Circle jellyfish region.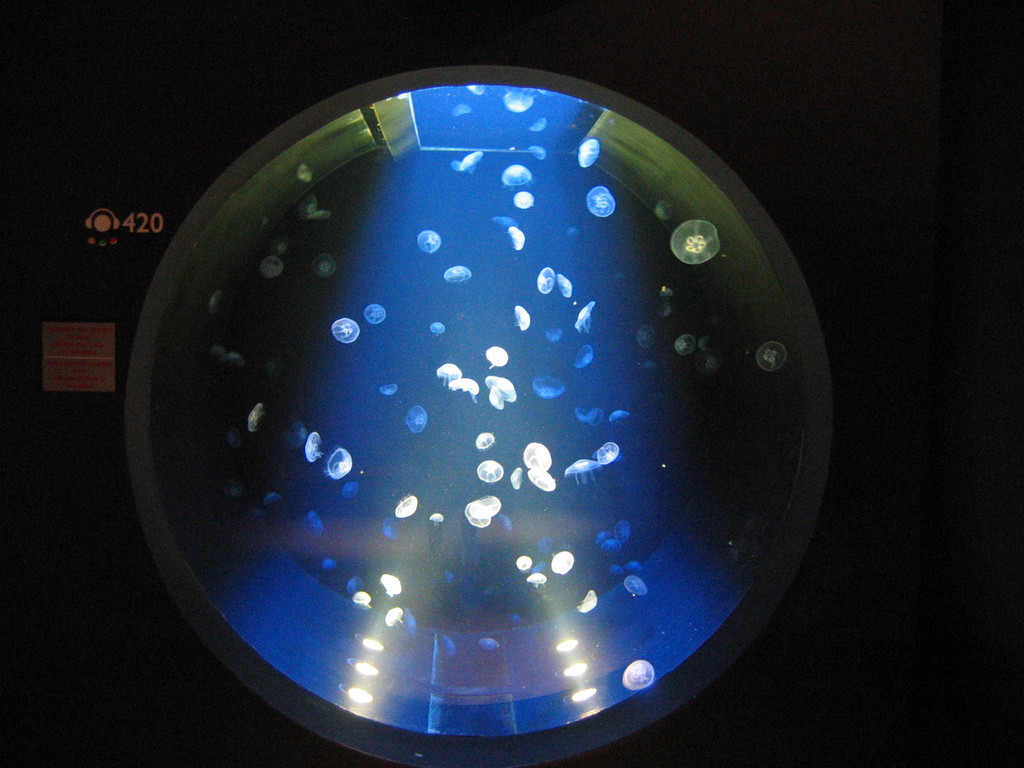
Region: detection(514, 554, 534, 573).
